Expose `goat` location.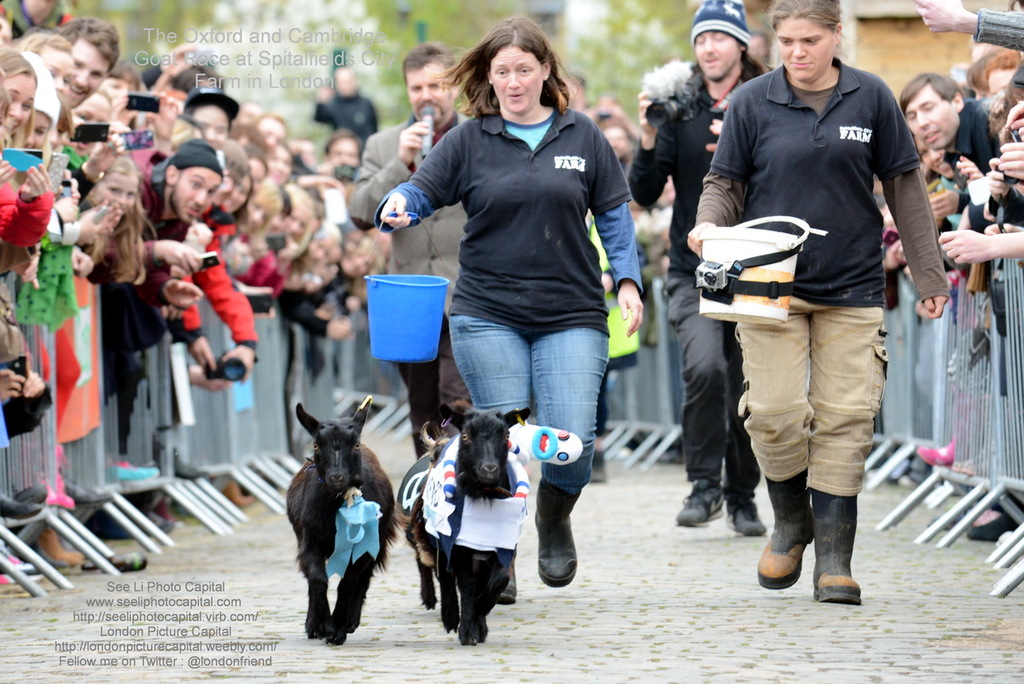
Exposed at region(394, 401, 536, 648).
